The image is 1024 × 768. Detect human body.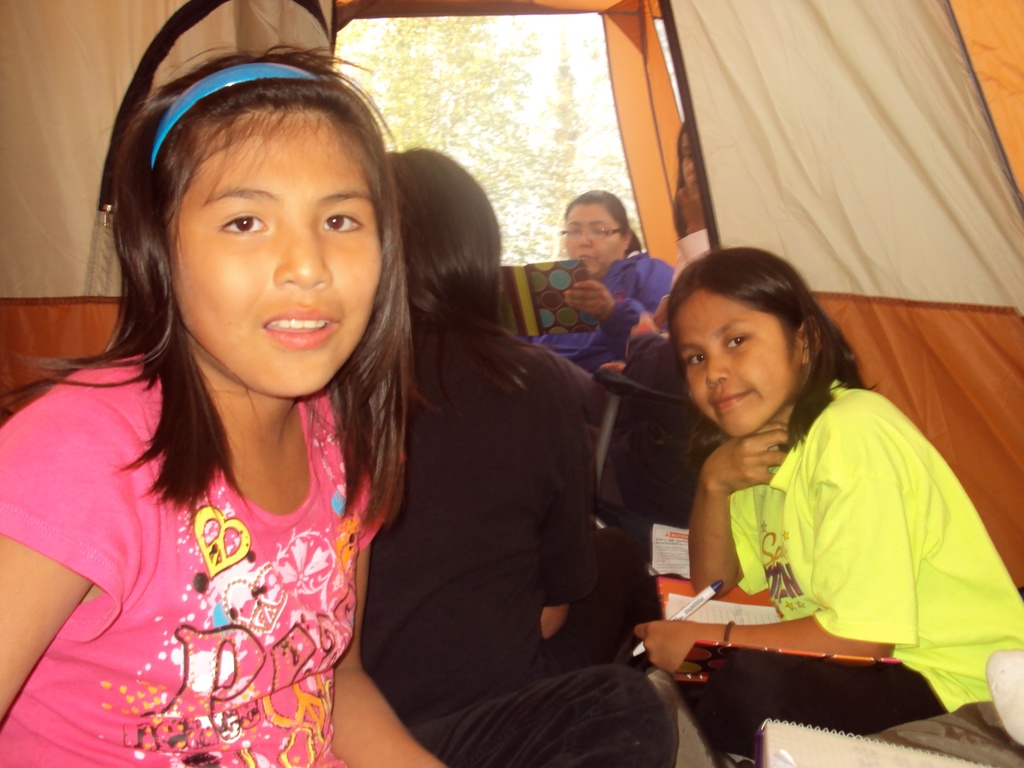
Detection: l=360, t=147, r=671, b=767.
